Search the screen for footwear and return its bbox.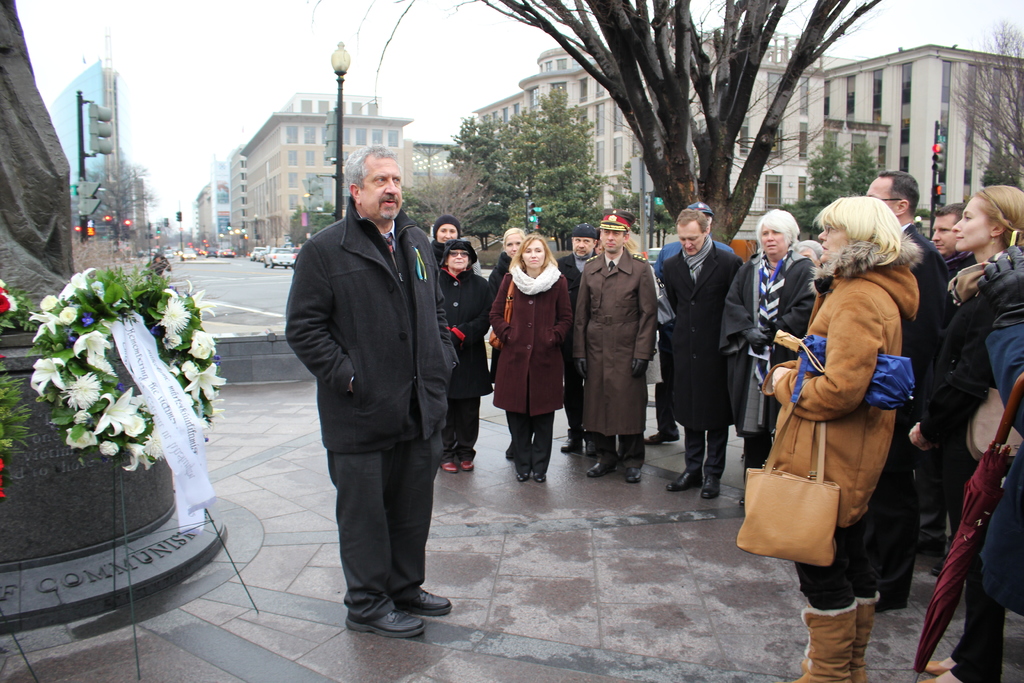
Found: <box>920,674,939,682</box>.
